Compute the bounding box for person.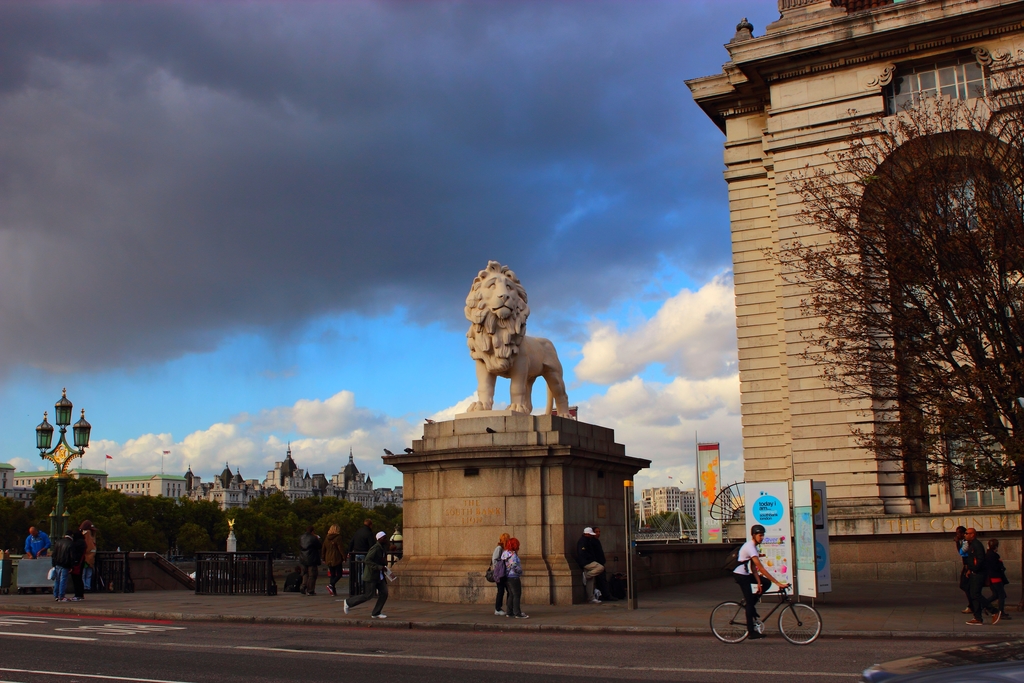
region(50, 527, 76, 605).
